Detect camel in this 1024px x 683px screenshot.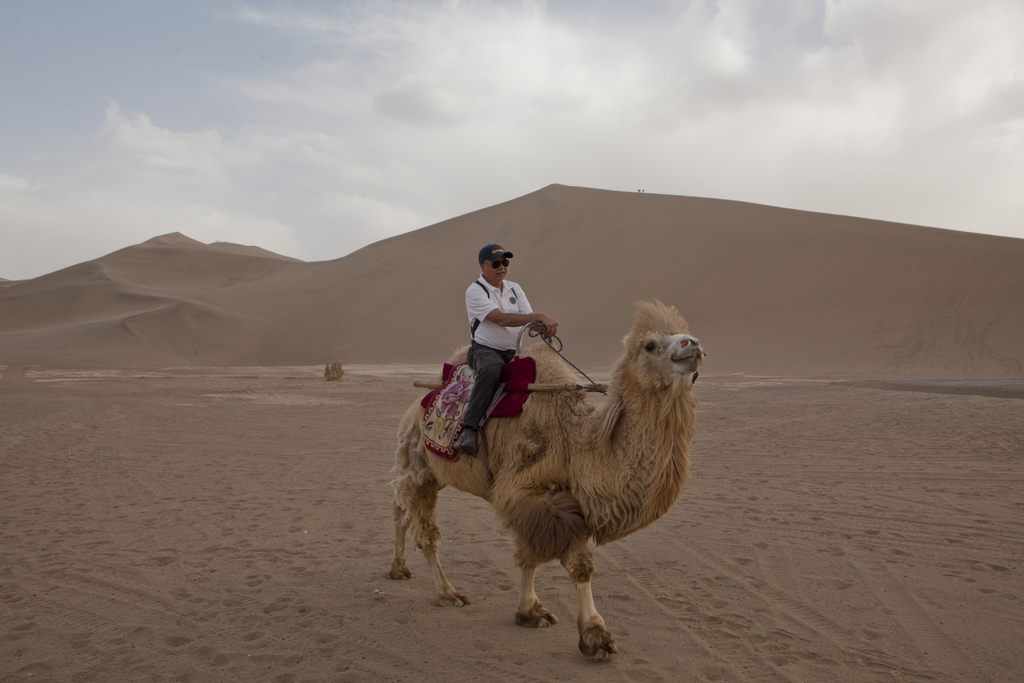
Detection: (left=387, top=302, right=705, bottom=657).
